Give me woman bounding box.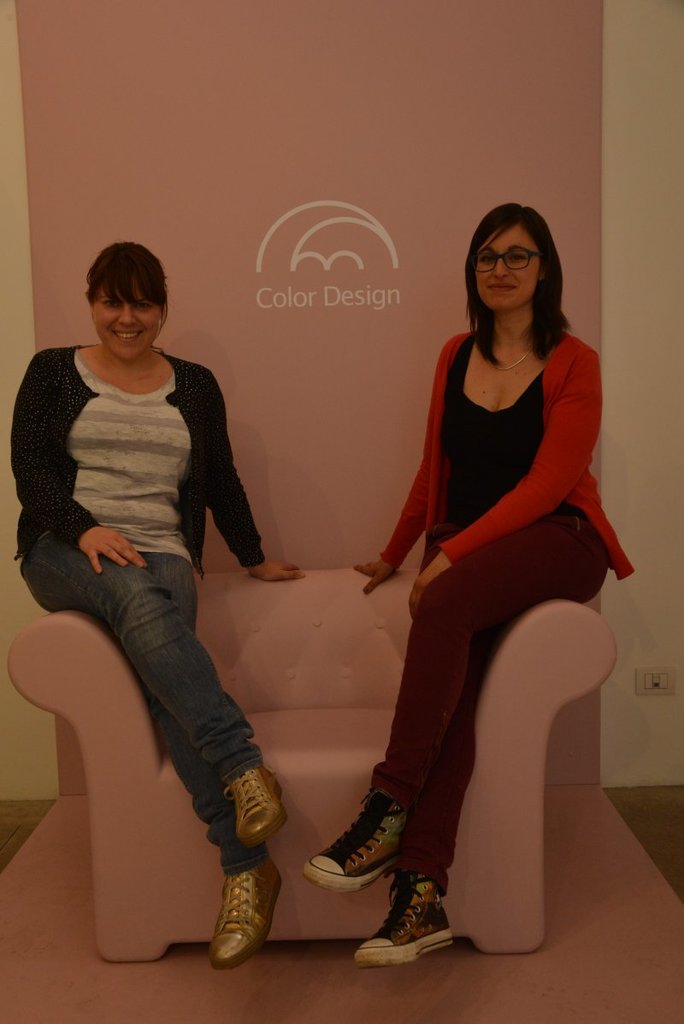
x1=295, y1=184, x2=642, y2=980.
